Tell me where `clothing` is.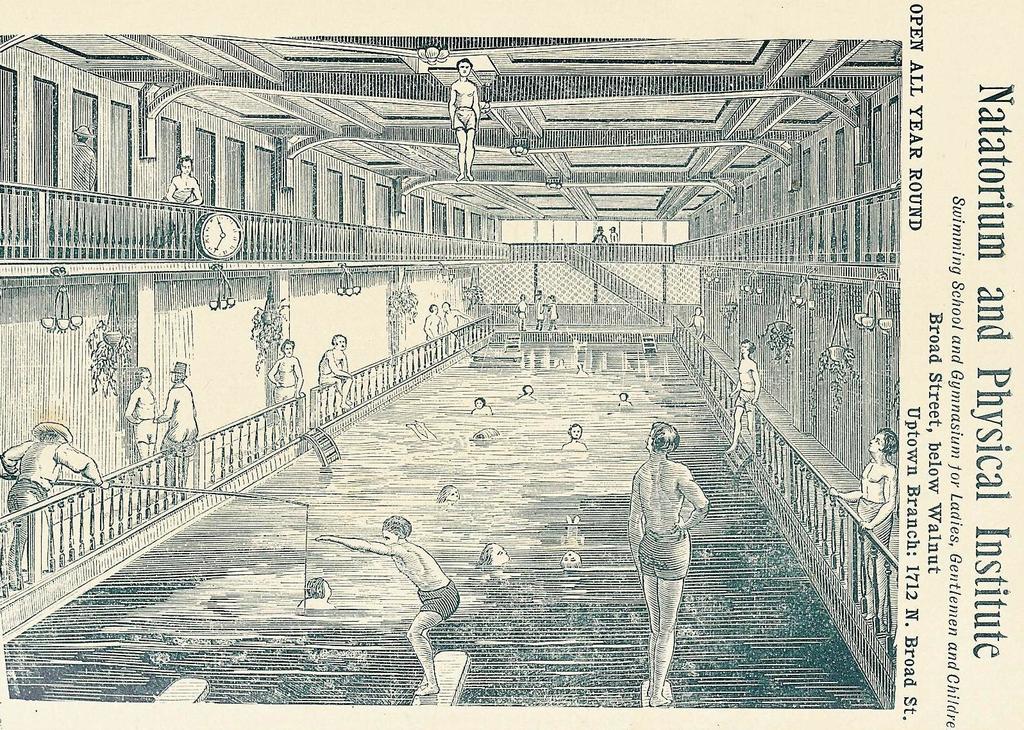
`clothing` is at bbox(156, 184, 192, 213).
